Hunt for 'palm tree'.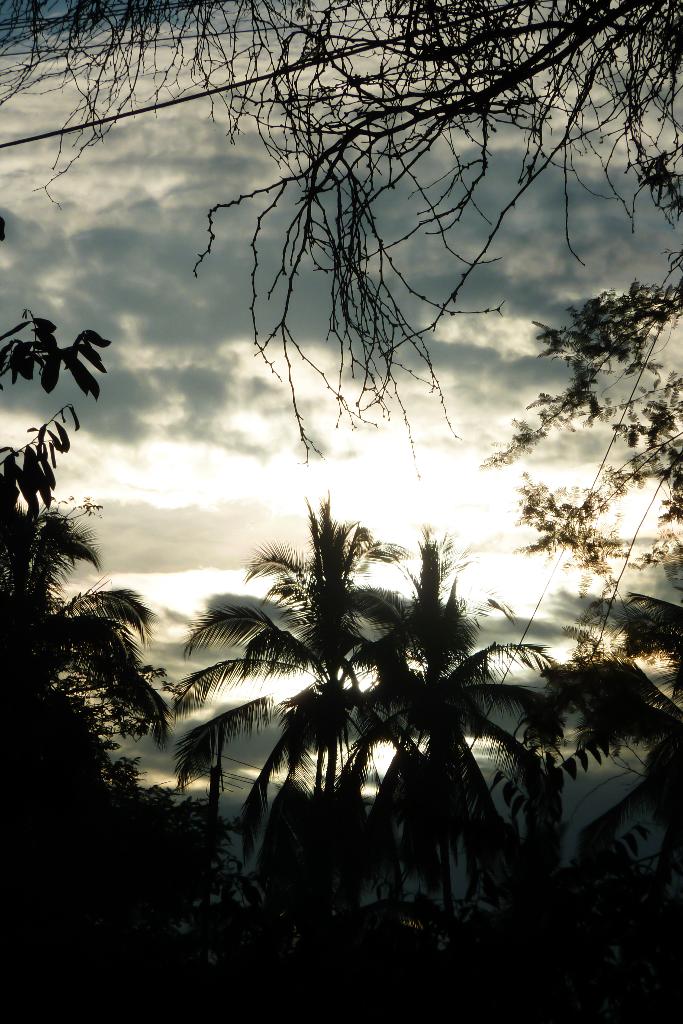
Hunted down at [x1=193, y1=506, x2=545, y2=946].
